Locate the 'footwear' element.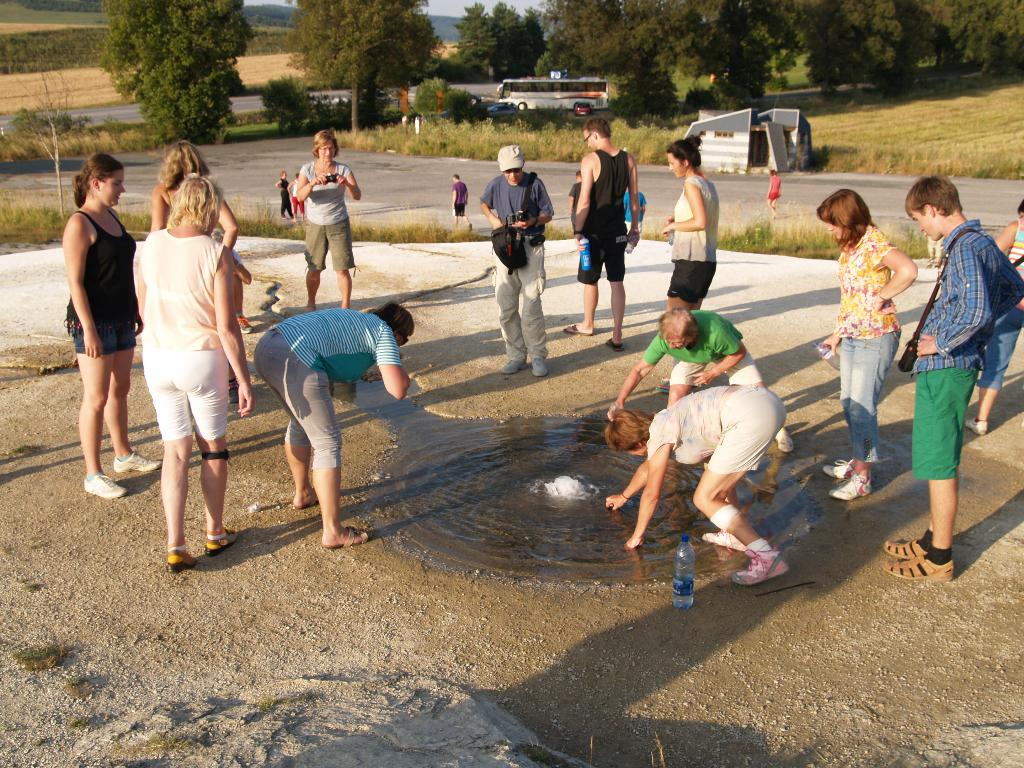
Element bbox: box(831, 470, 871, 499).
